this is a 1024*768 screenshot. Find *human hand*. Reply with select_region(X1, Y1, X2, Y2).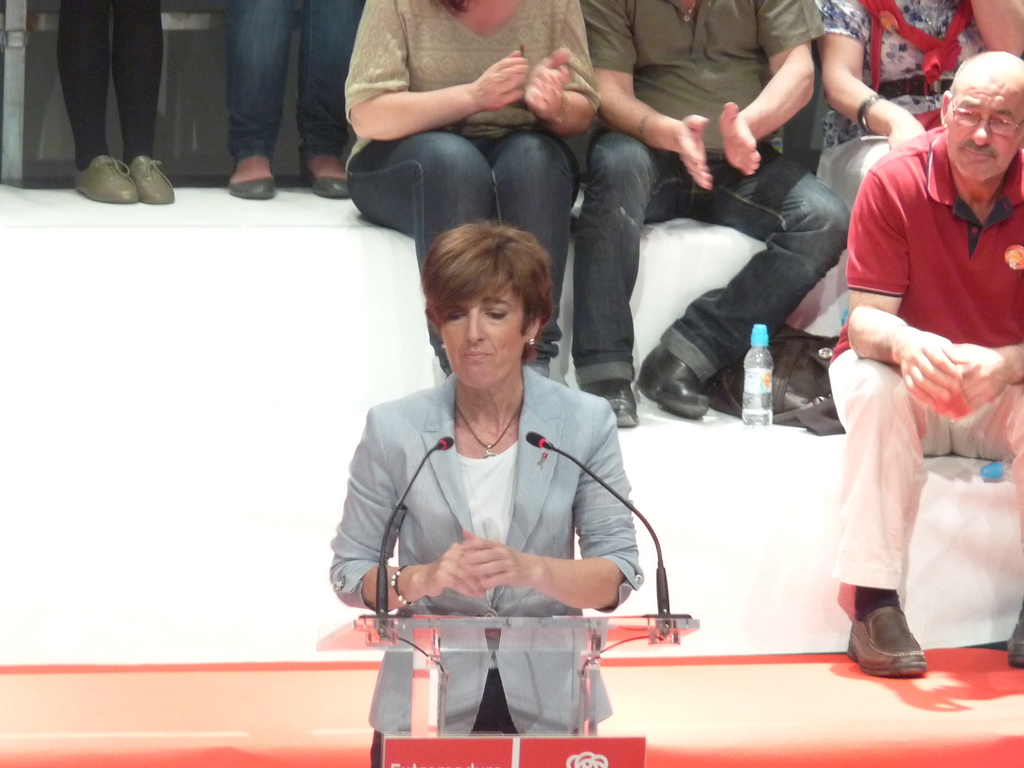
select_region(895, 327, 970, 406).
